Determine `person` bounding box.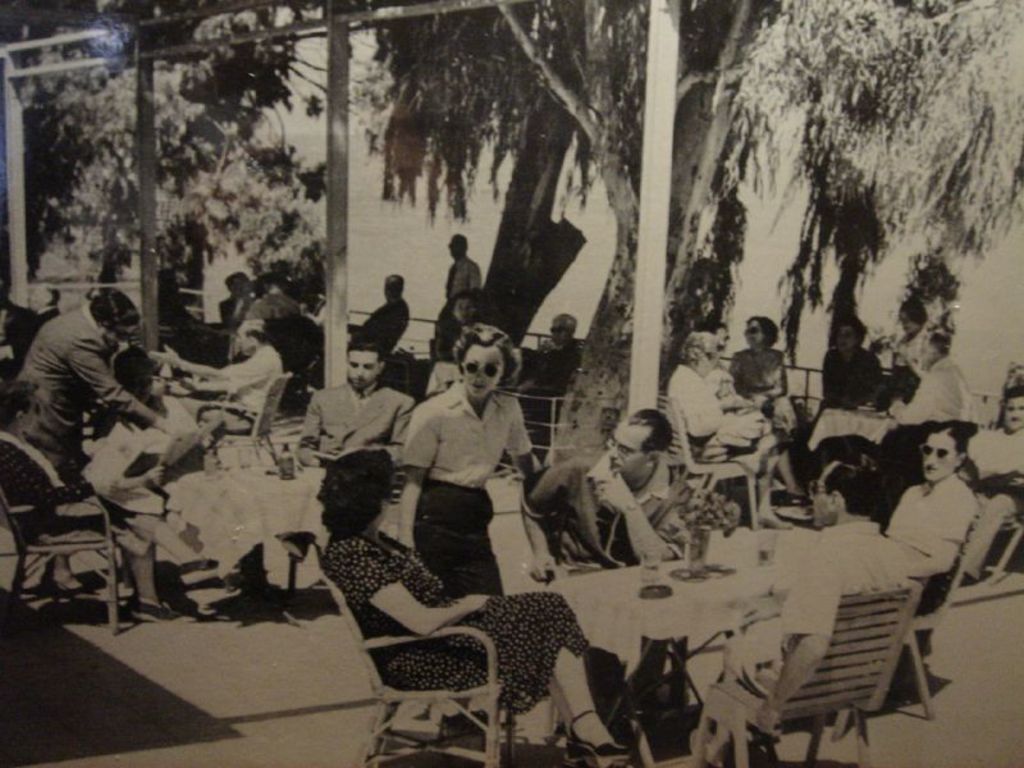
Determined: <region>860, 431, 979, 618</region>.
